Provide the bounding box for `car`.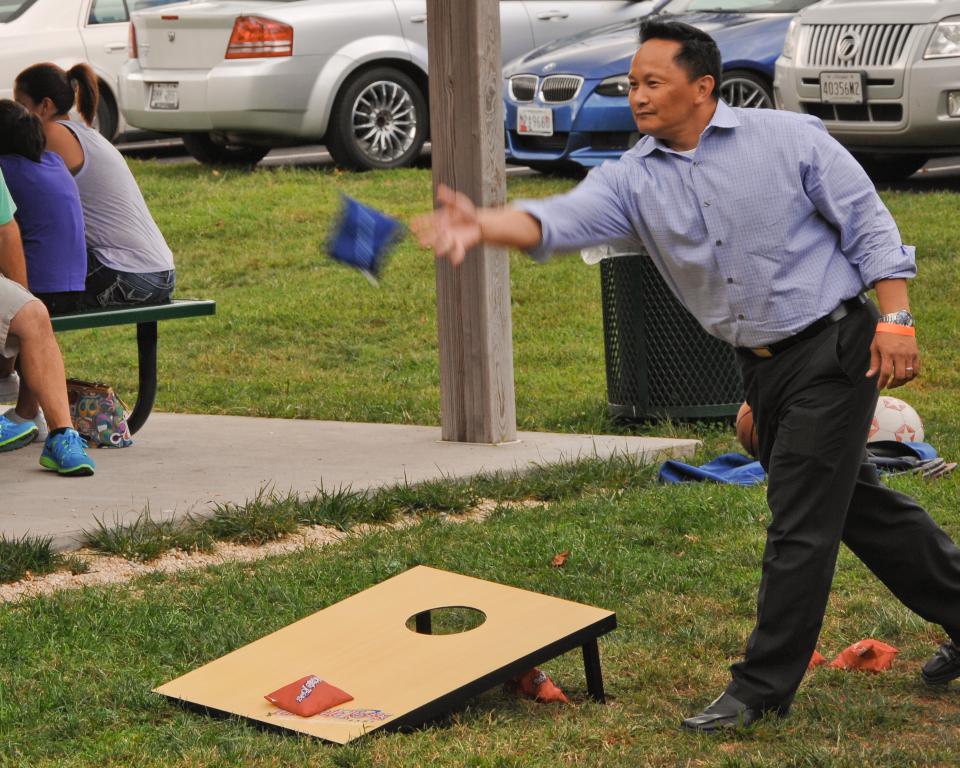
BBox(768, 0, 959, 186).
